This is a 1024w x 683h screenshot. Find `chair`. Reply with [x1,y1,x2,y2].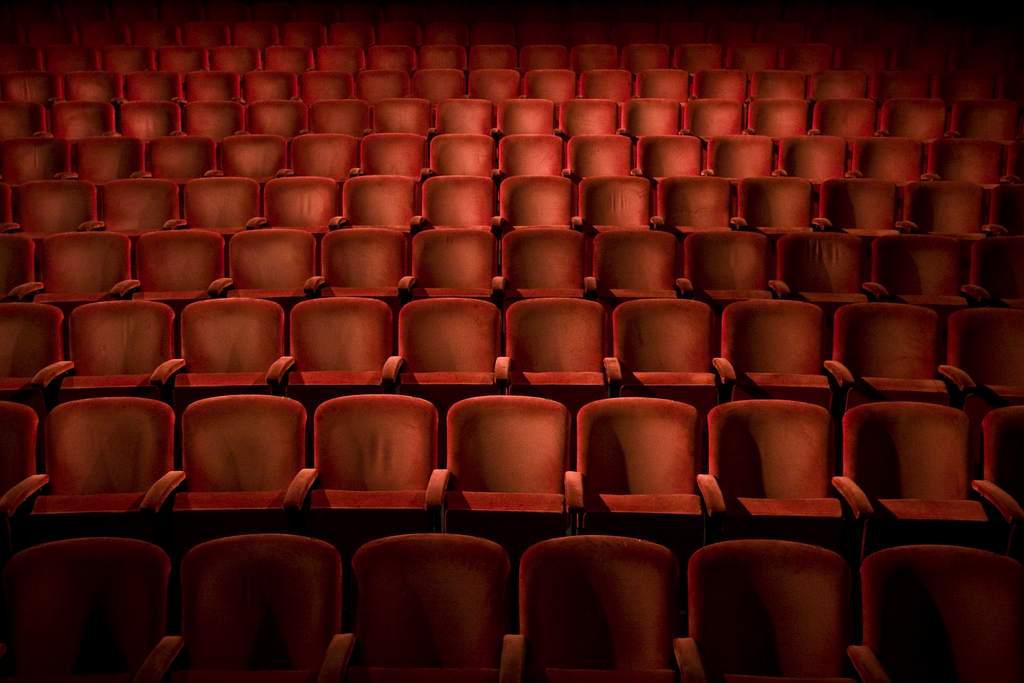
[565,131,633,186].
